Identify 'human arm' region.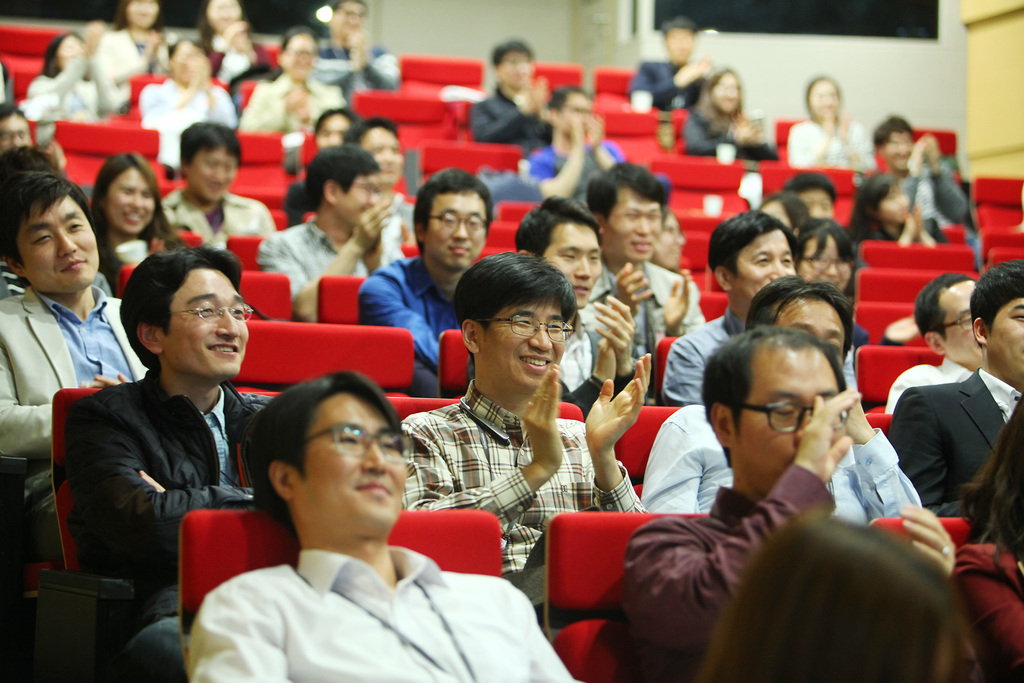
Region: bbox=(519, 584, 577, 679).
